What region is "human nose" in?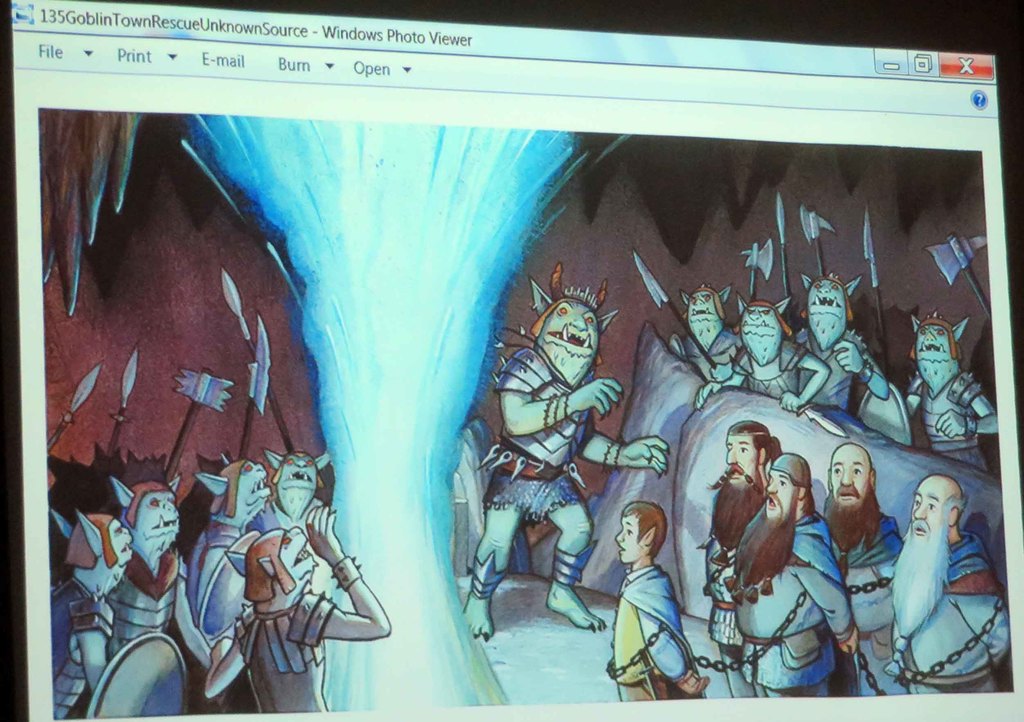
locate(767, 479, 778, 493).
